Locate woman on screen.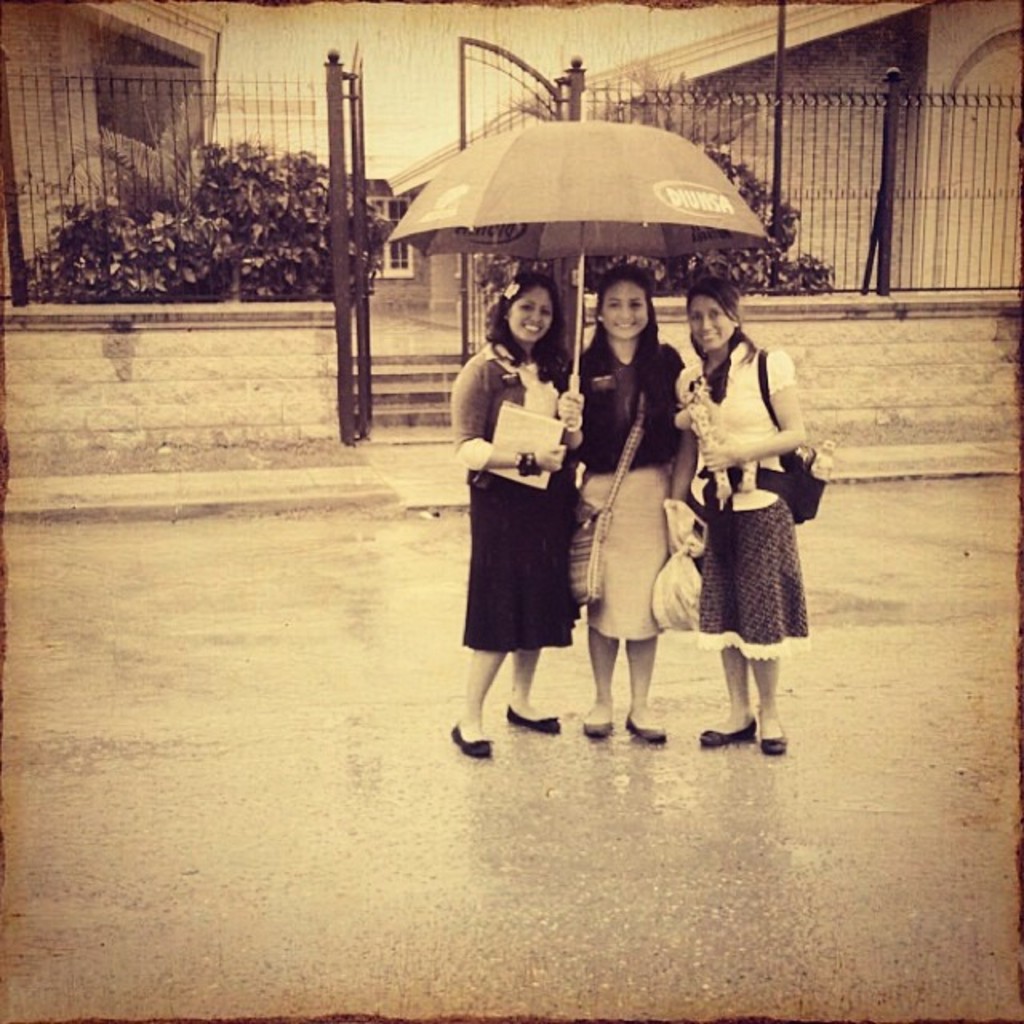
On screen at 464/296/606/749.
